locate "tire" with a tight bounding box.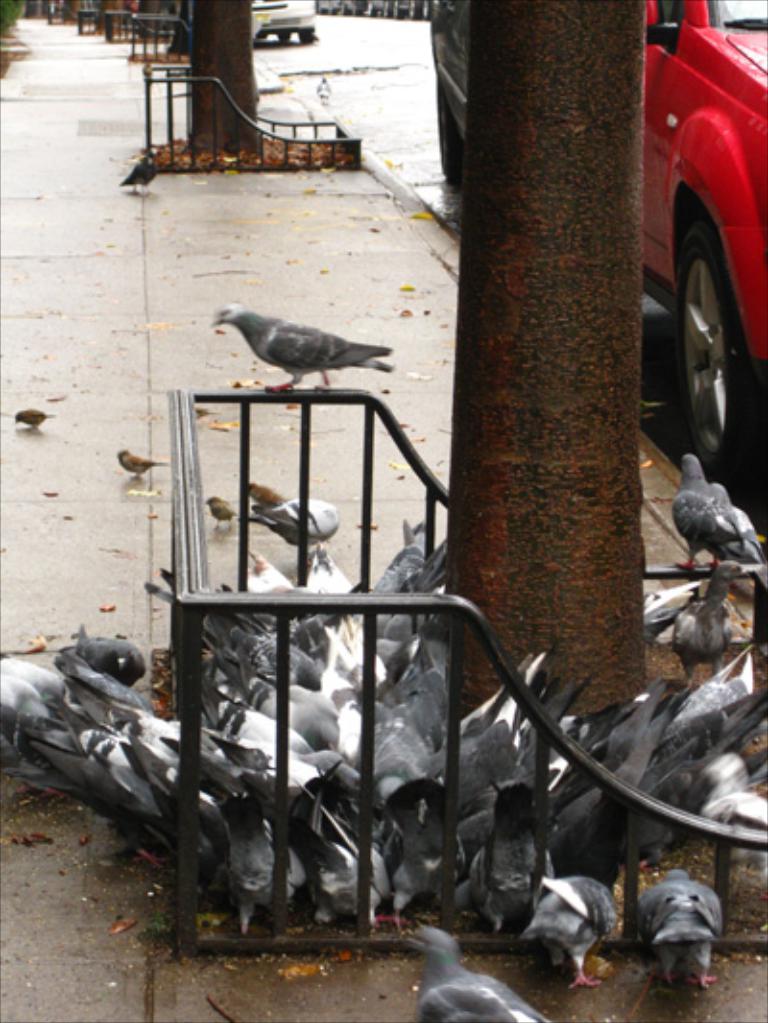
detection(680, 226, 766, 507).
